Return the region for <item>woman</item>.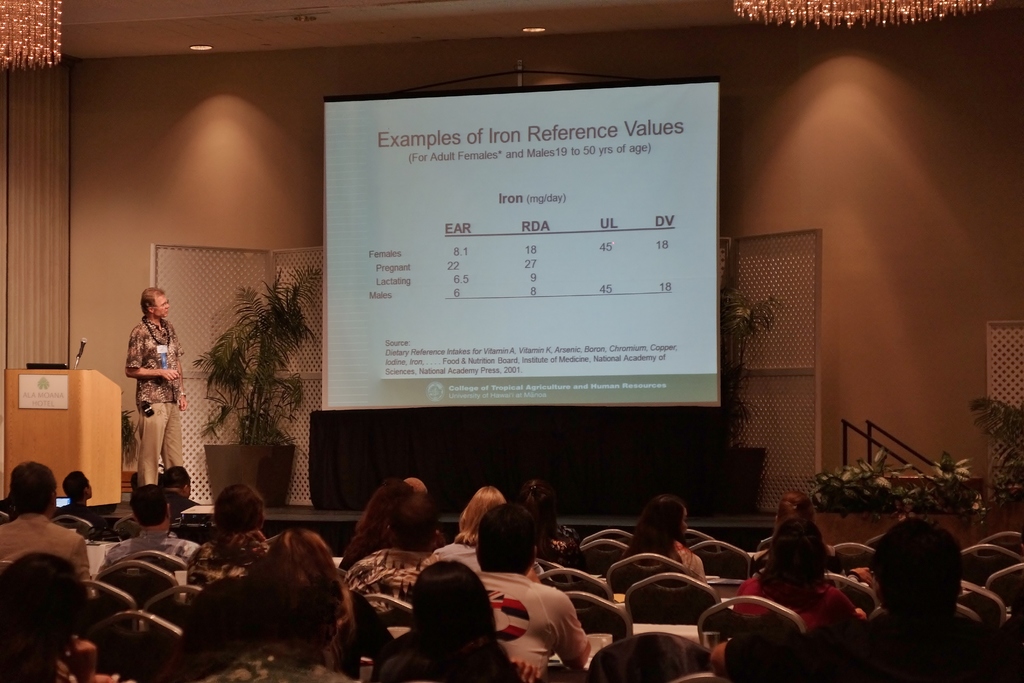
335/472/445/573.
